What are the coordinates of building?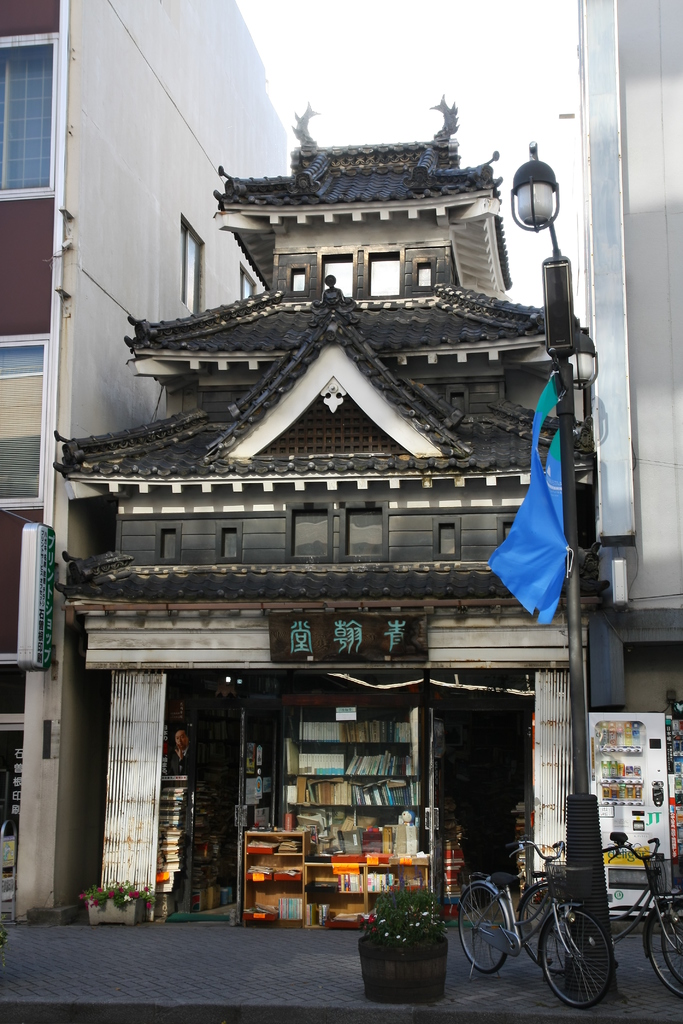
49 92 586 921.
